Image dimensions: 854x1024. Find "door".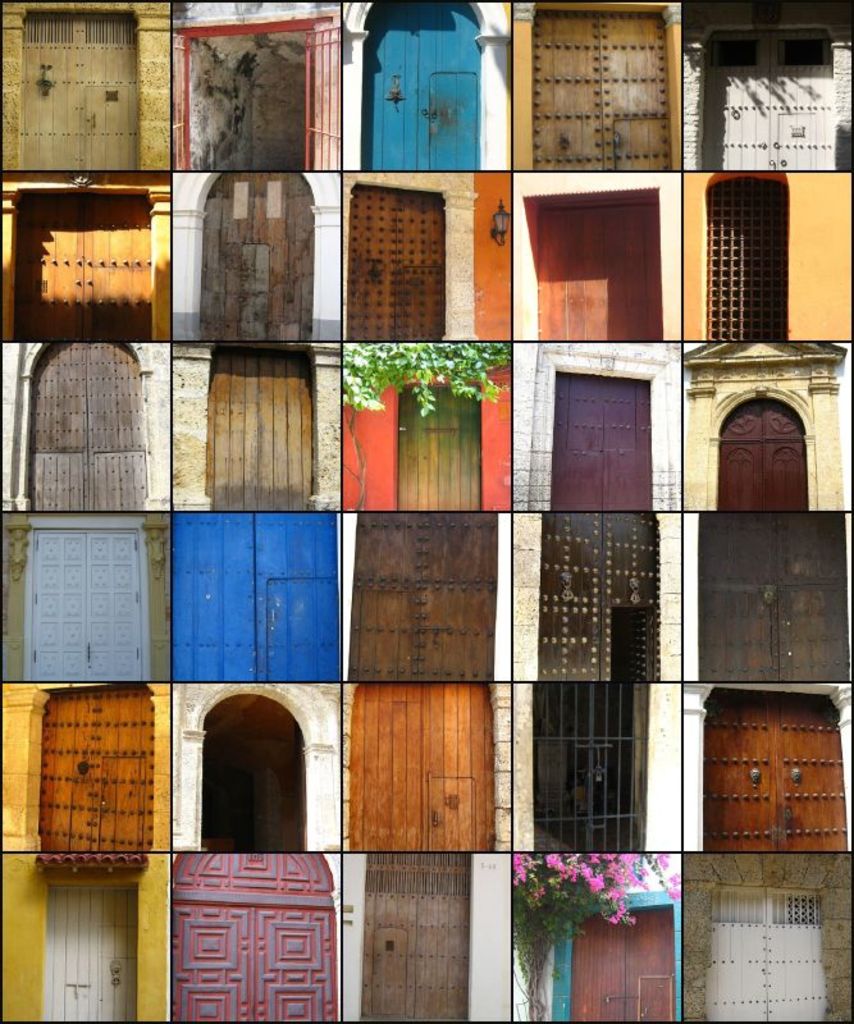
bbox(35, 531, 136, 678).
